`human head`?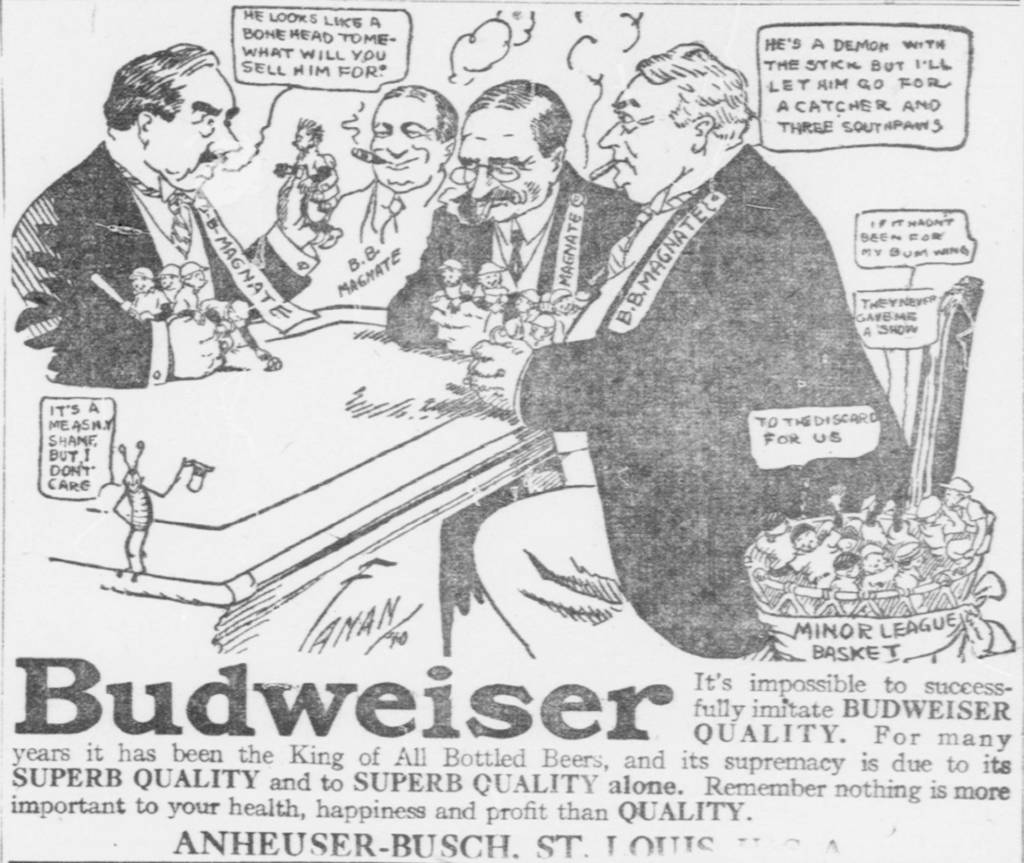
left=286, top=124, right=320, bottom=153
